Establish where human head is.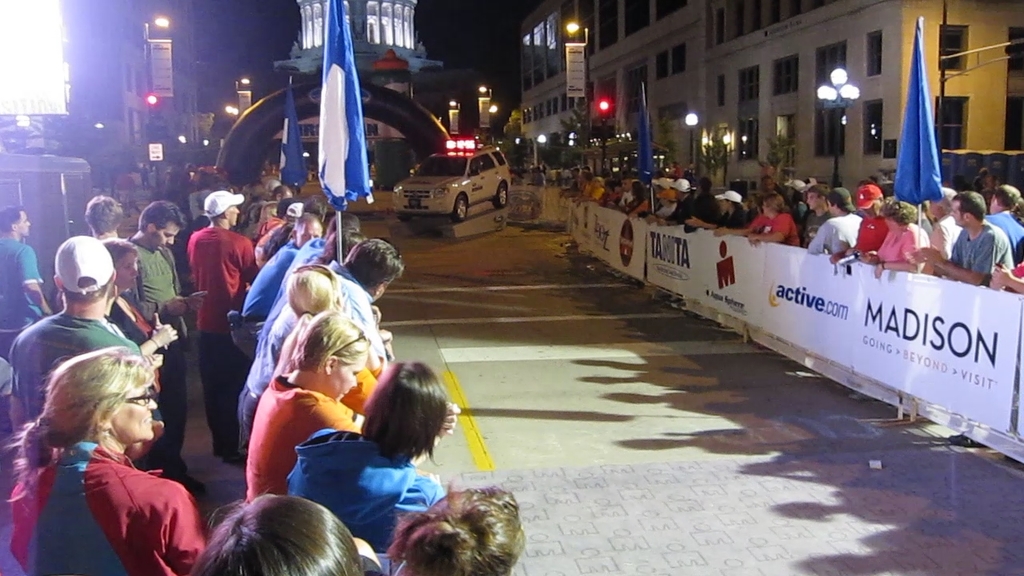
Established at x1=0 y1=214 x2=29 y2=236.
